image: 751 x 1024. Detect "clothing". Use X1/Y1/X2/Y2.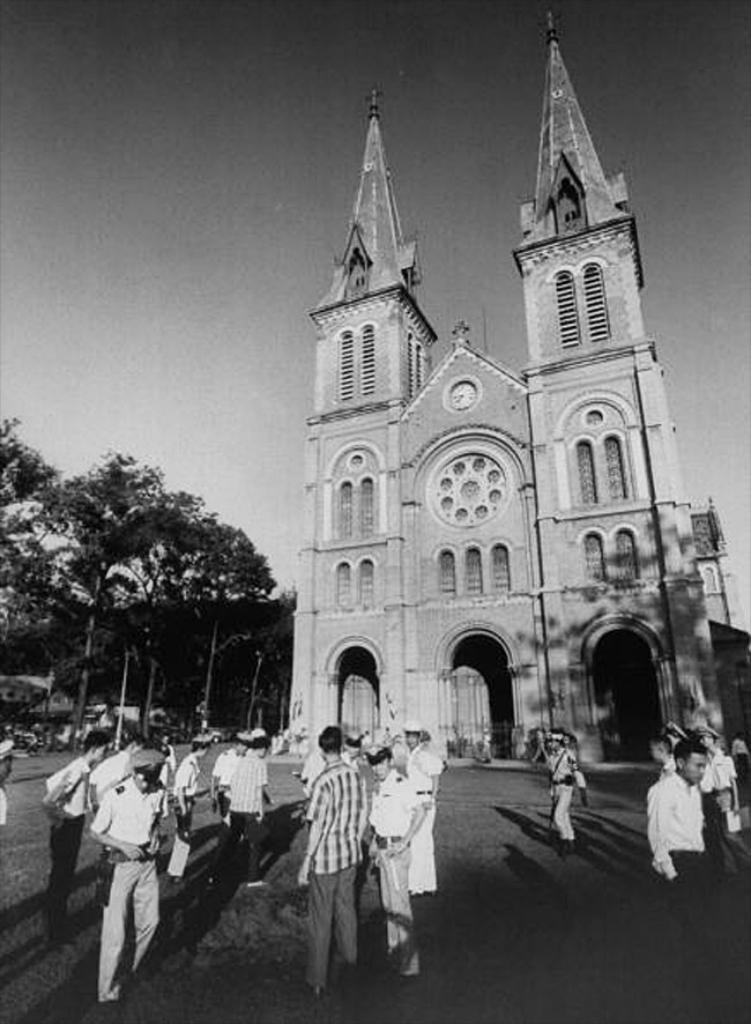
666/760/682/777.
